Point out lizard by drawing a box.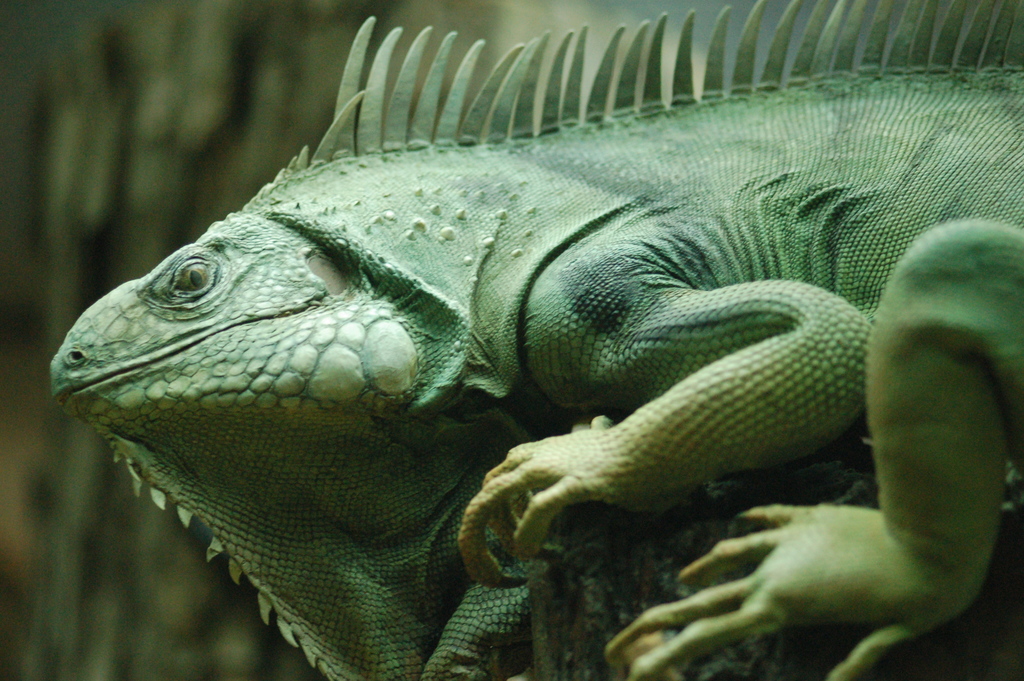
[641, 217, 1023, 660].
